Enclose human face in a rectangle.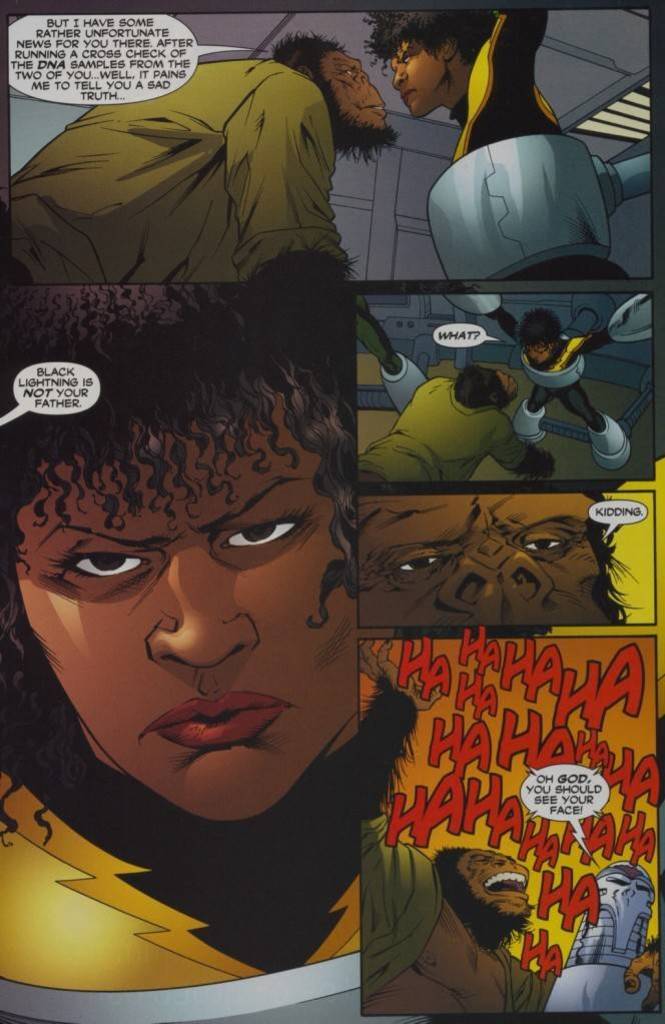
BBox(12, 436, 357, 815).
